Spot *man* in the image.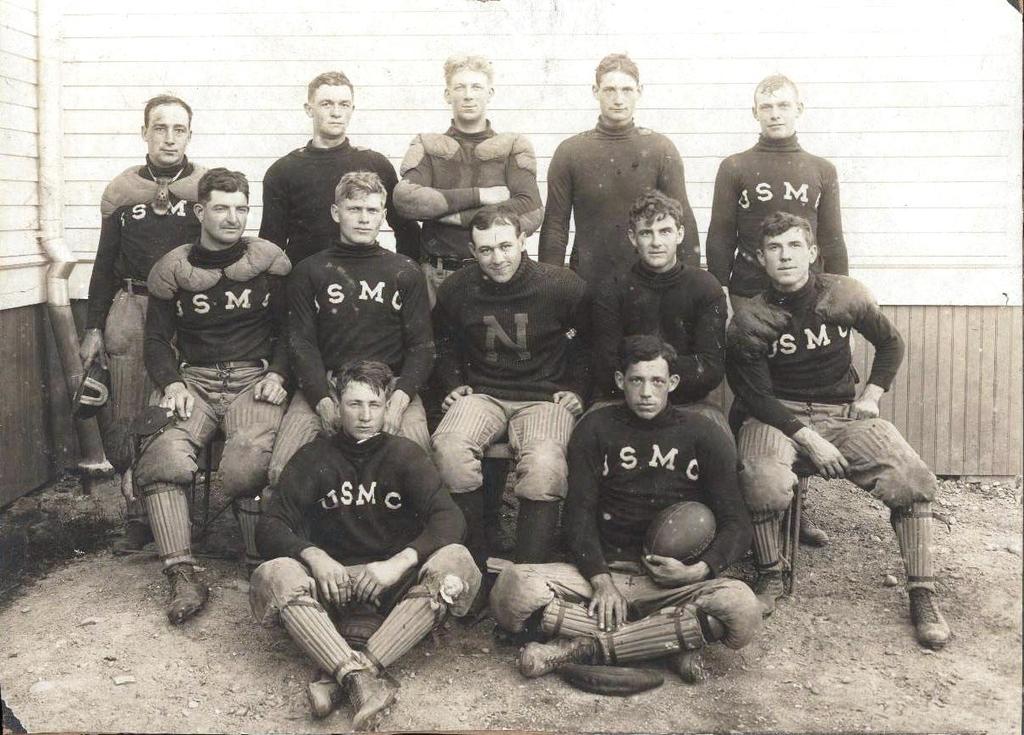
*man* found at 84, 94, 208, 549.
